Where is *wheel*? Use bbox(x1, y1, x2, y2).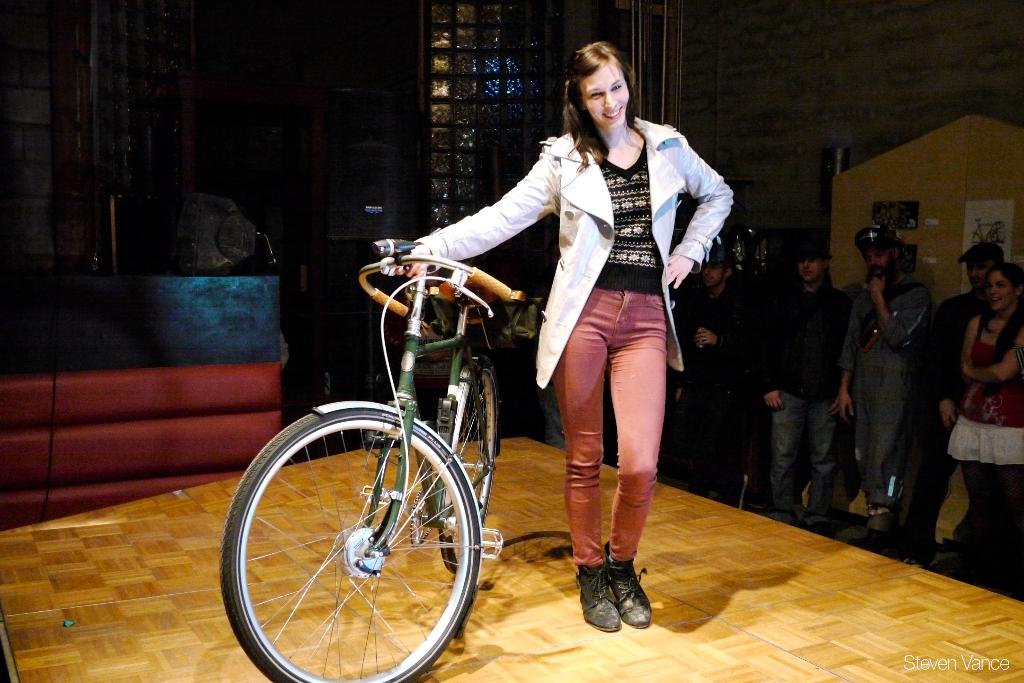
bbox(238, 402, 476, 671).
